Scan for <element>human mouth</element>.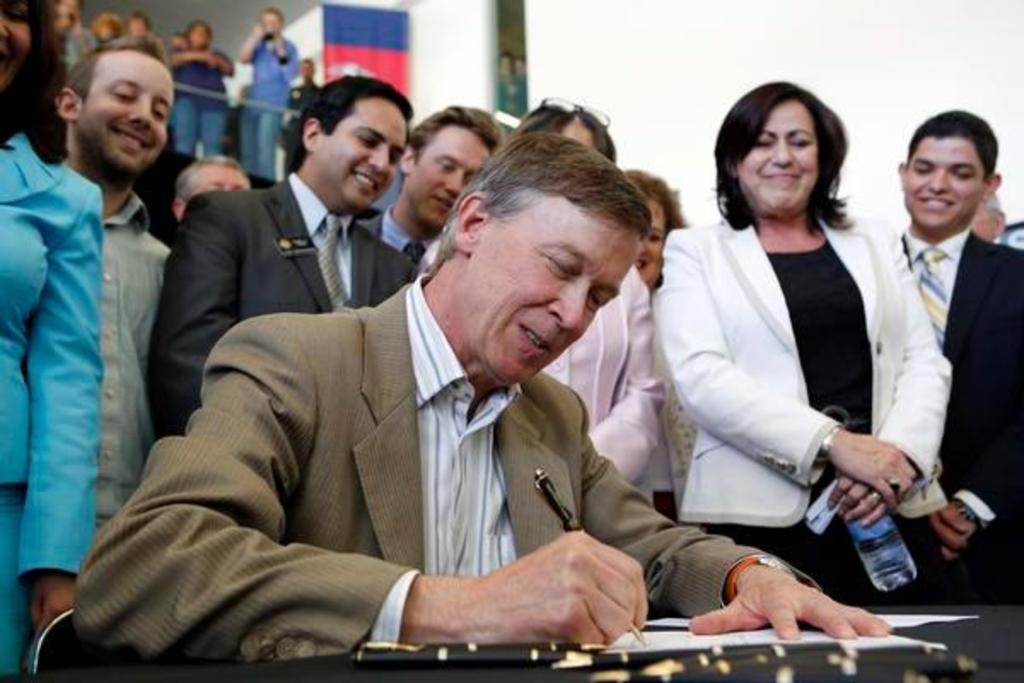
Scan result: 427/190/457/213.
